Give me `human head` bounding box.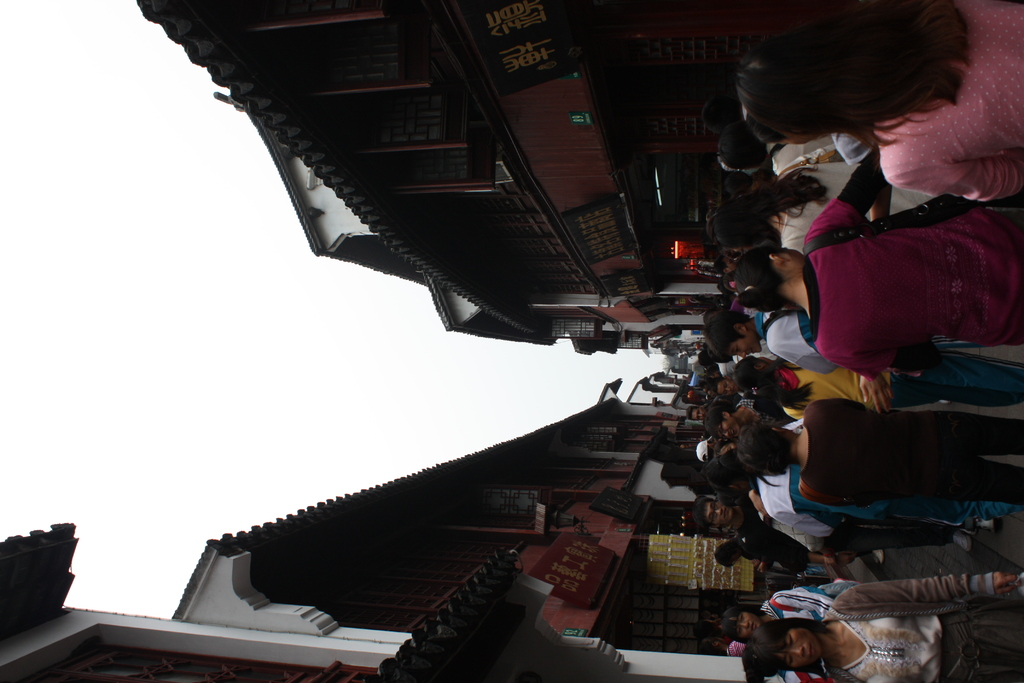
rect(753, 616, 821, 673).
